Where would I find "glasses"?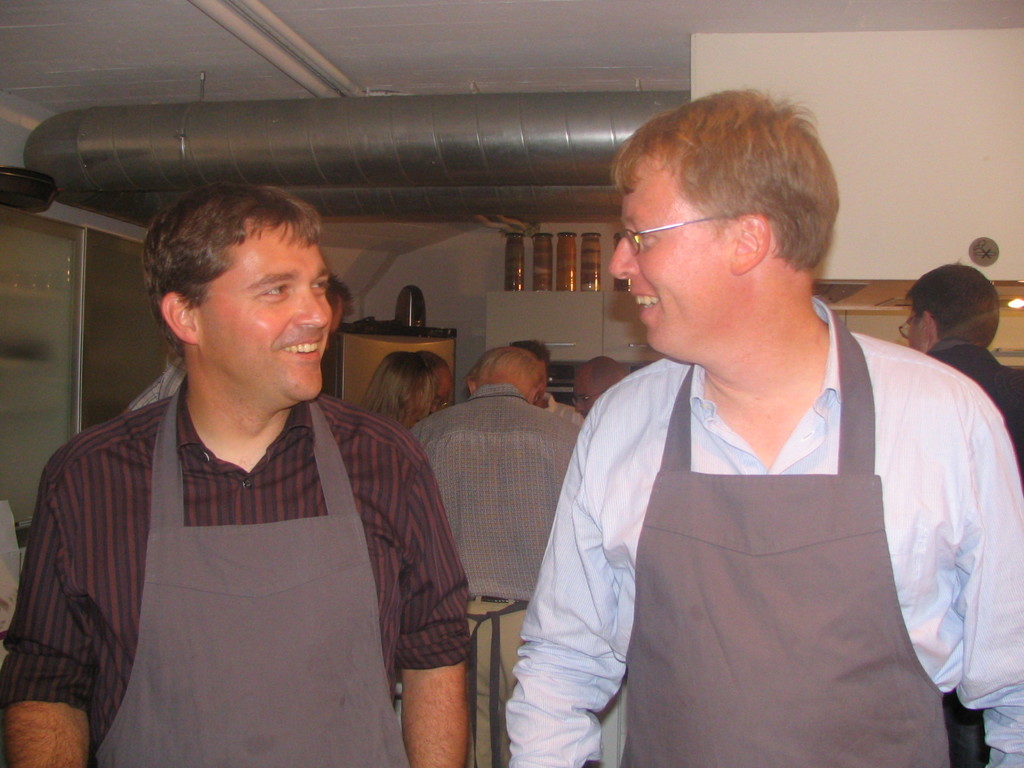
At crop(603, 201, 736, 263).
